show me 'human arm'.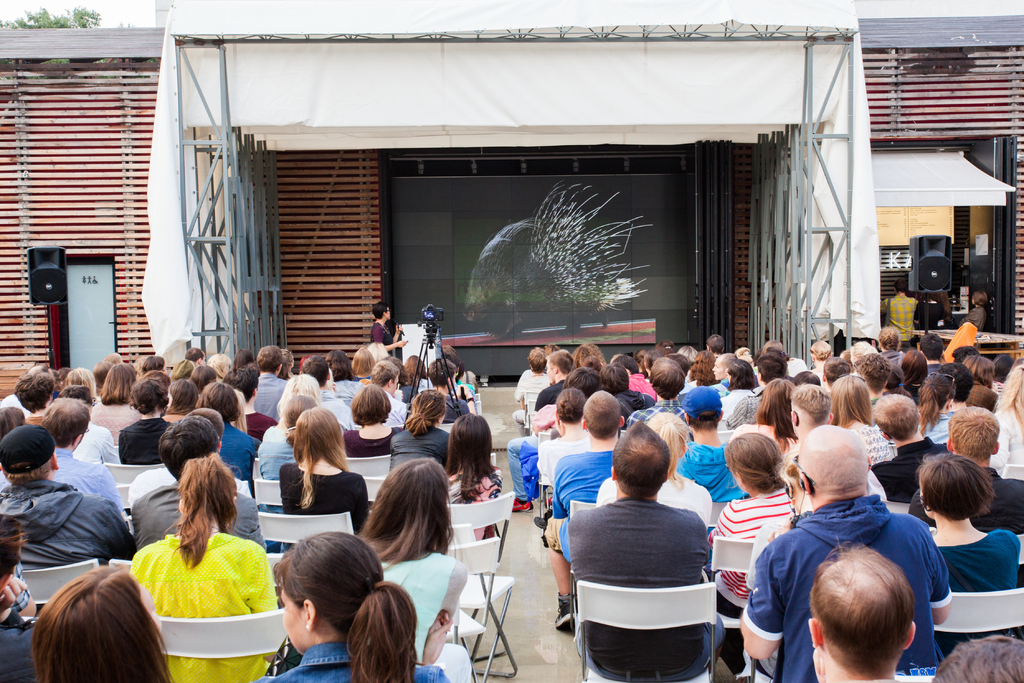
'human arm' is here: x1=721, y1=393, x2=746, y2=431.
